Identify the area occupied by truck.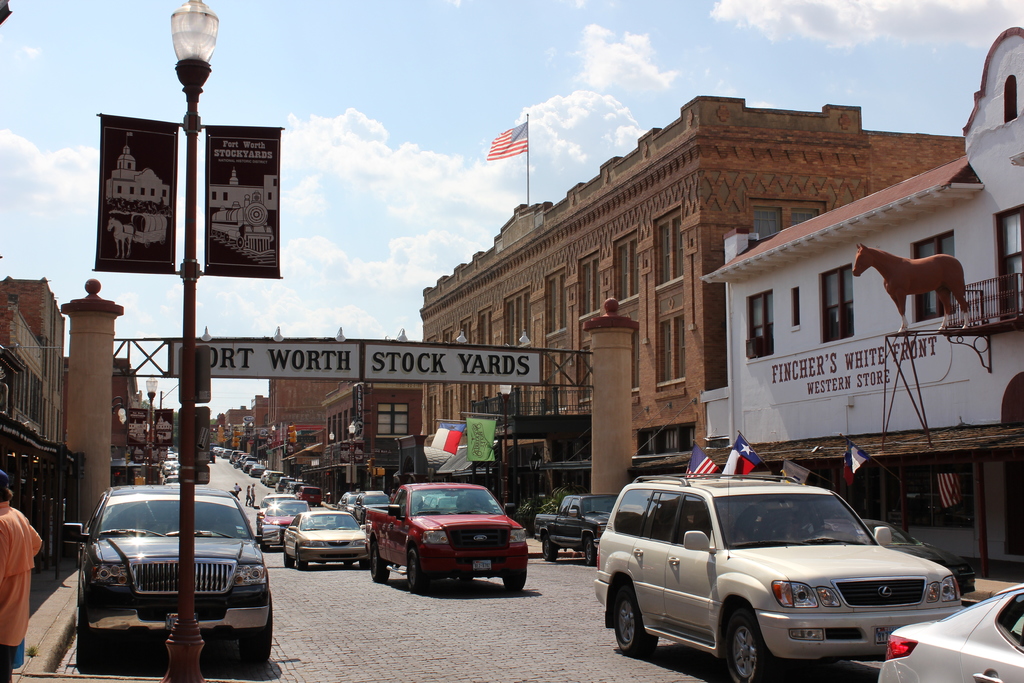
Area: (x1=527, y1=492, x2=619, y2=571).
